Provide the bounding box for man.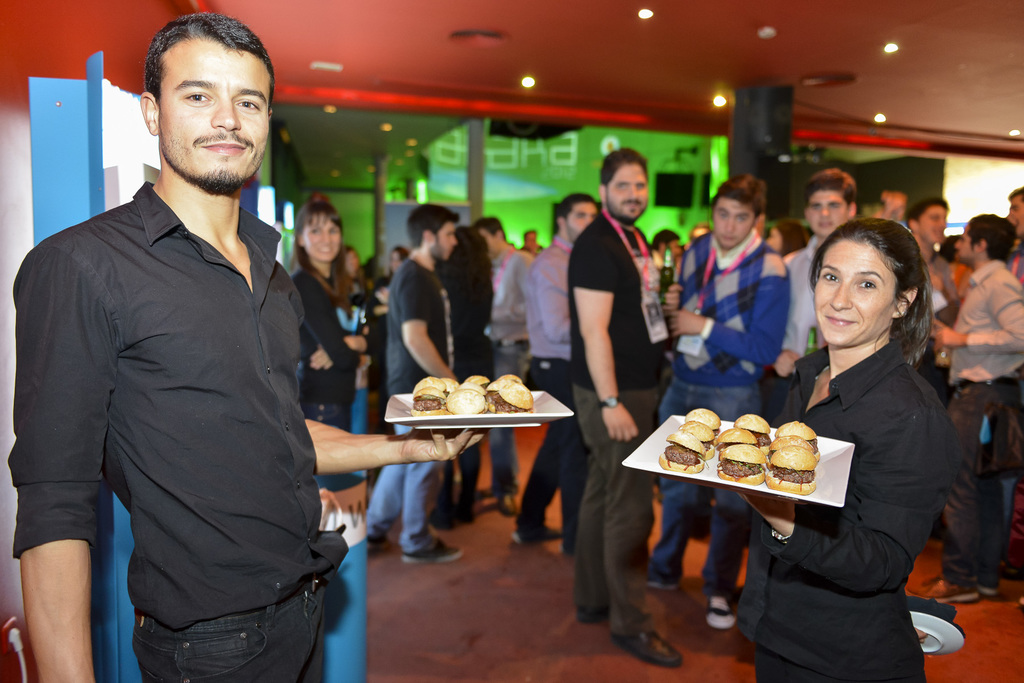
detection(1003, 188, 1023, 576).
